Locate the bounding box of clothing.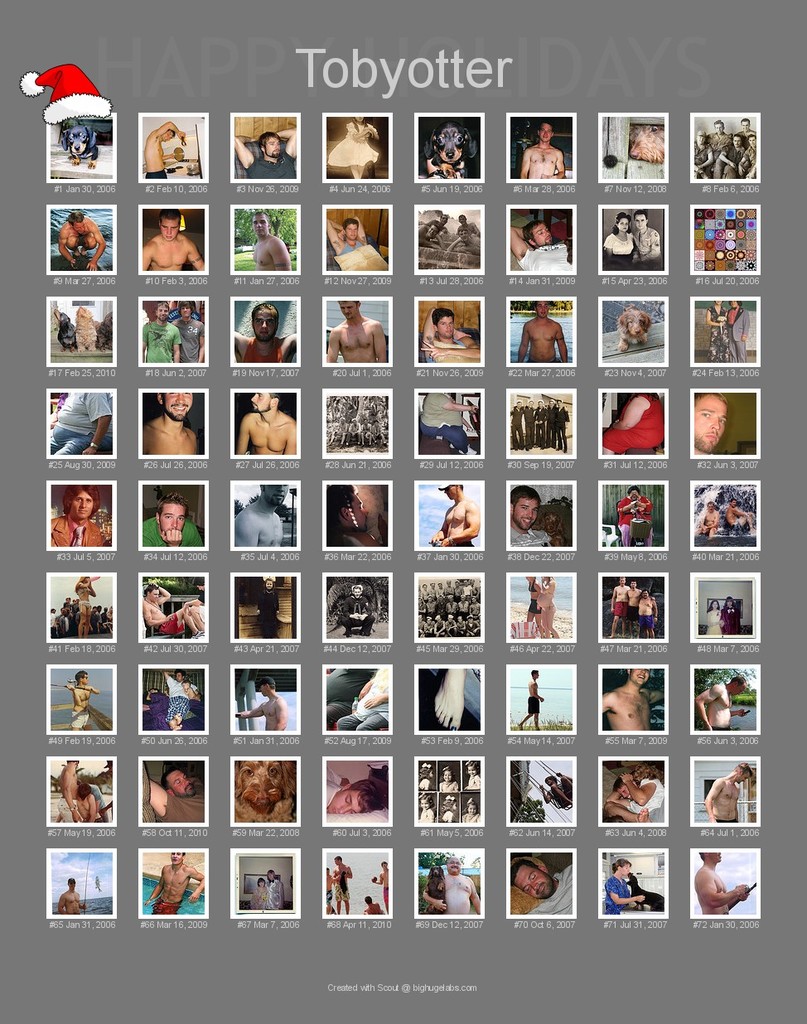
Bounding box: detection(704, 302, 732, 365).
